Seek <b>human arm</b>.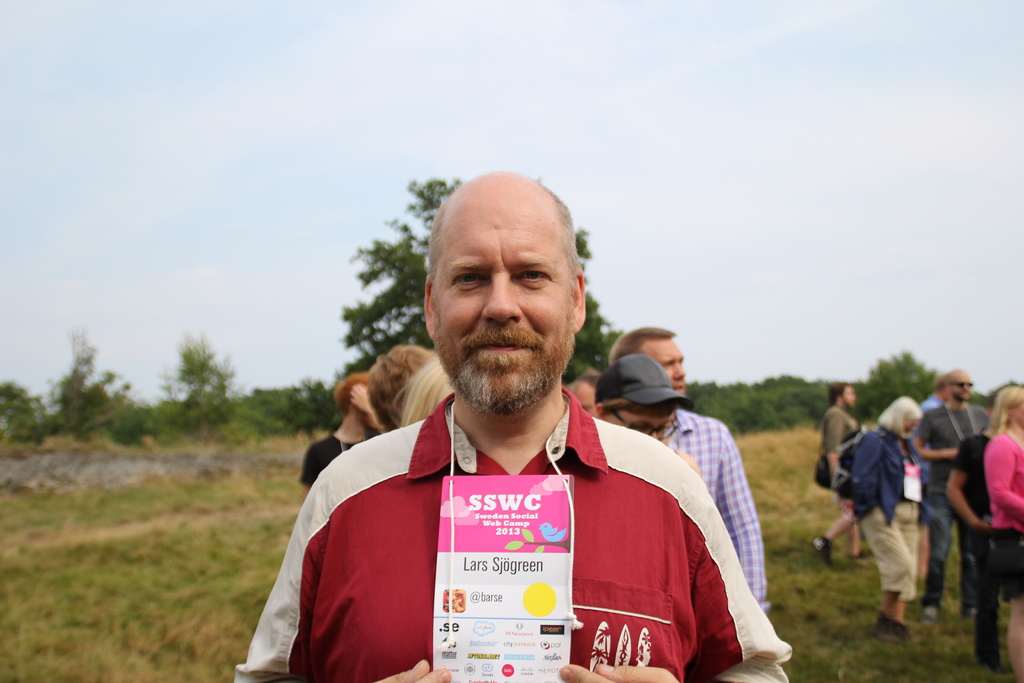
box=[676, 446, 699, 470].
